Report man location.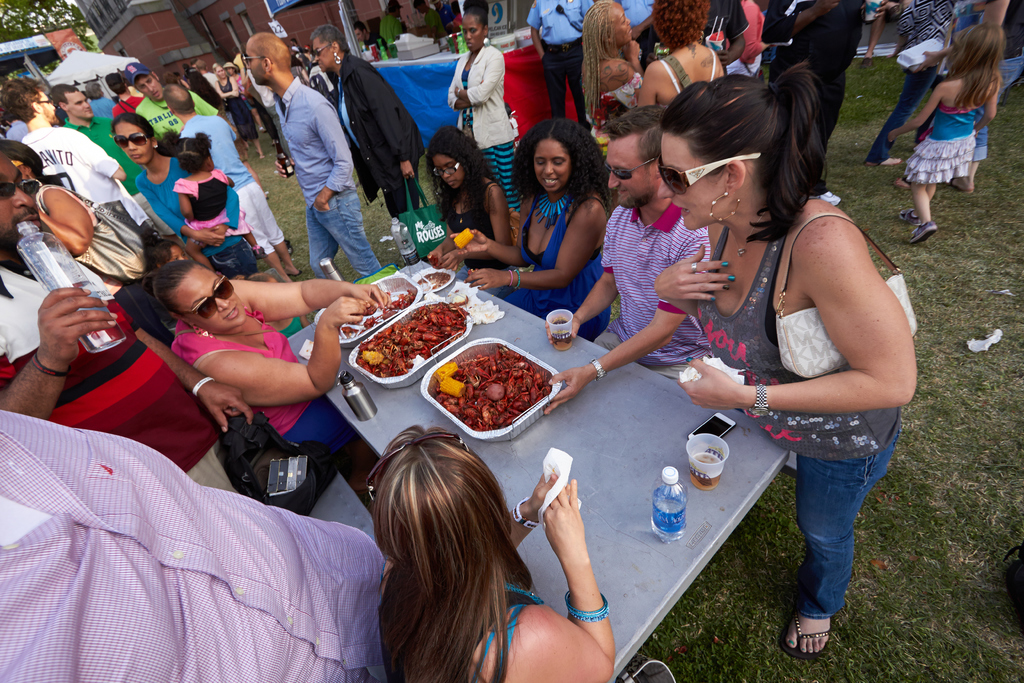
Report: pyautogui.locateOnScreen(0, 152, 241, 496).
